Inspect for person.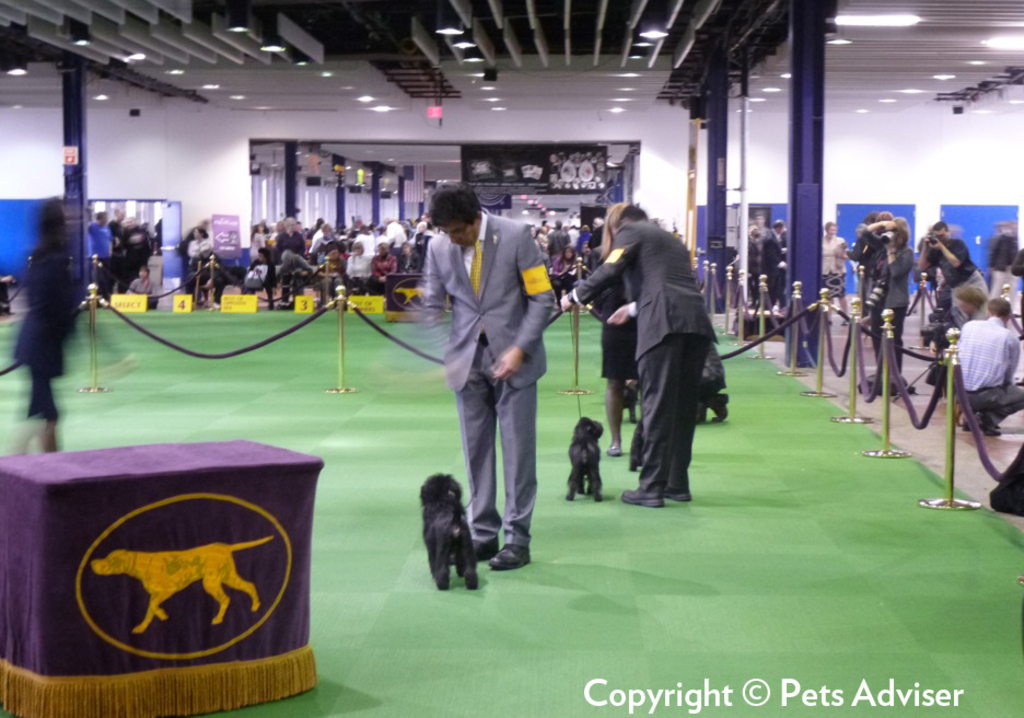
Inspection: (951, 283, 998, 319).
